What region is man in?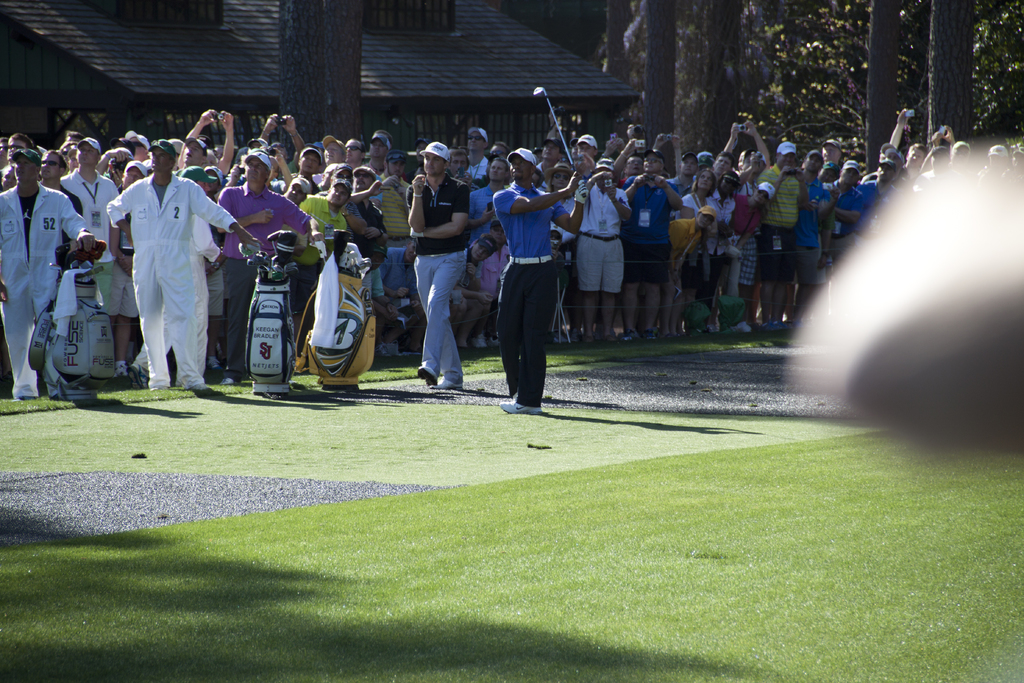
447,149,476,185.
